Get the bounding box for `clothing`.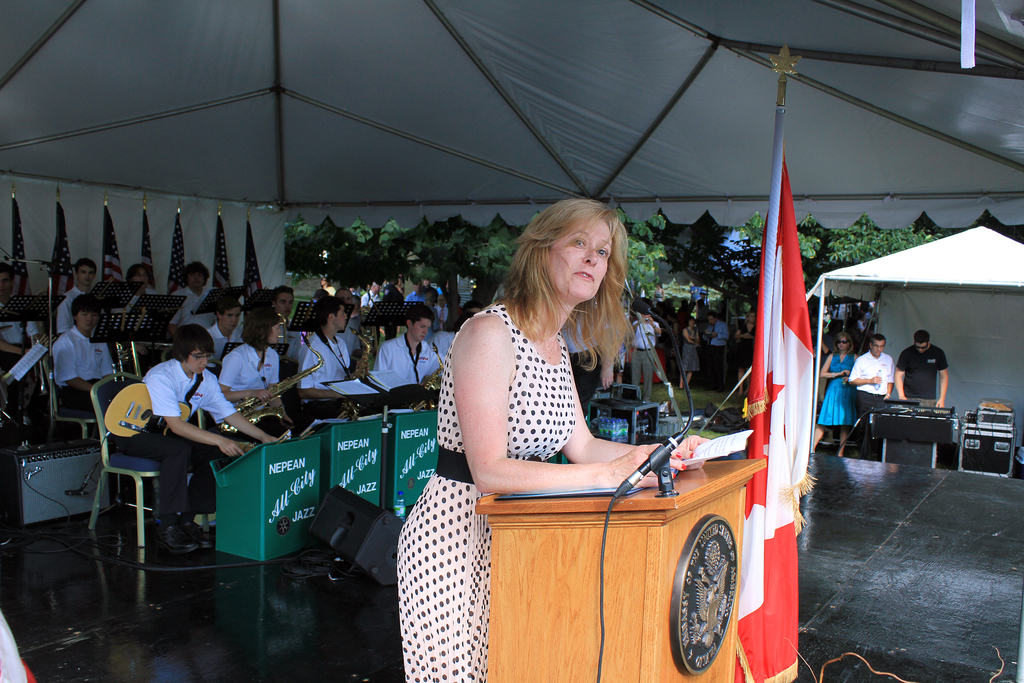
[897,347,947,404].
